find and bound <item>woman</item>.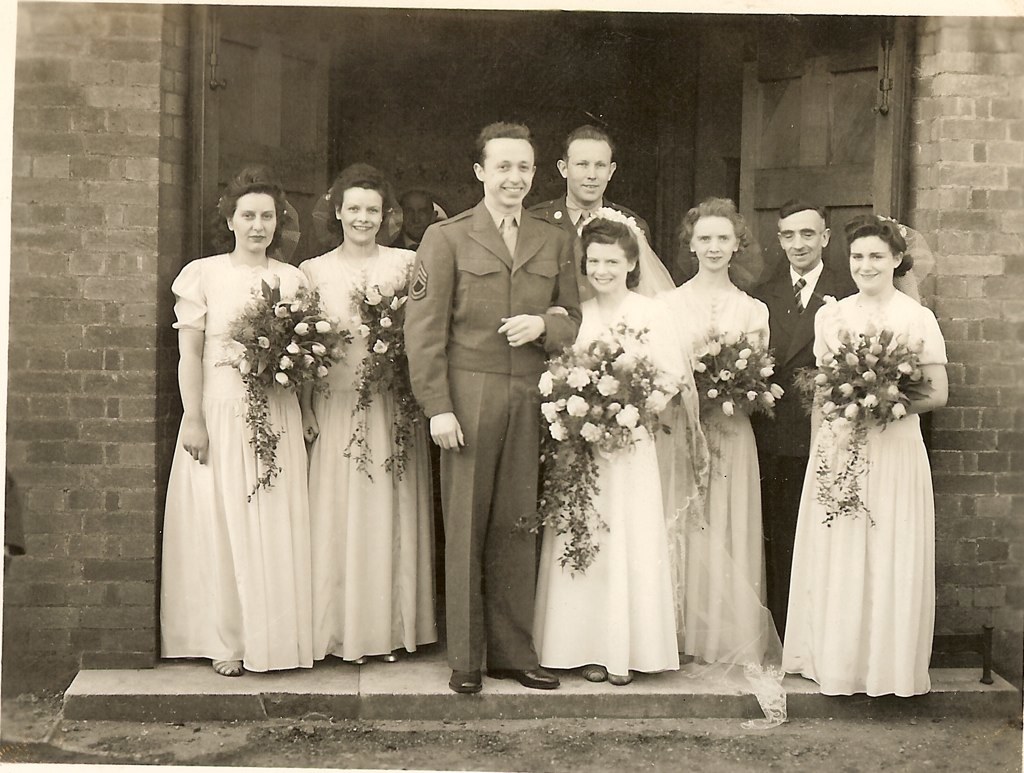
Bound: rect(646, 196, 799, 733).
